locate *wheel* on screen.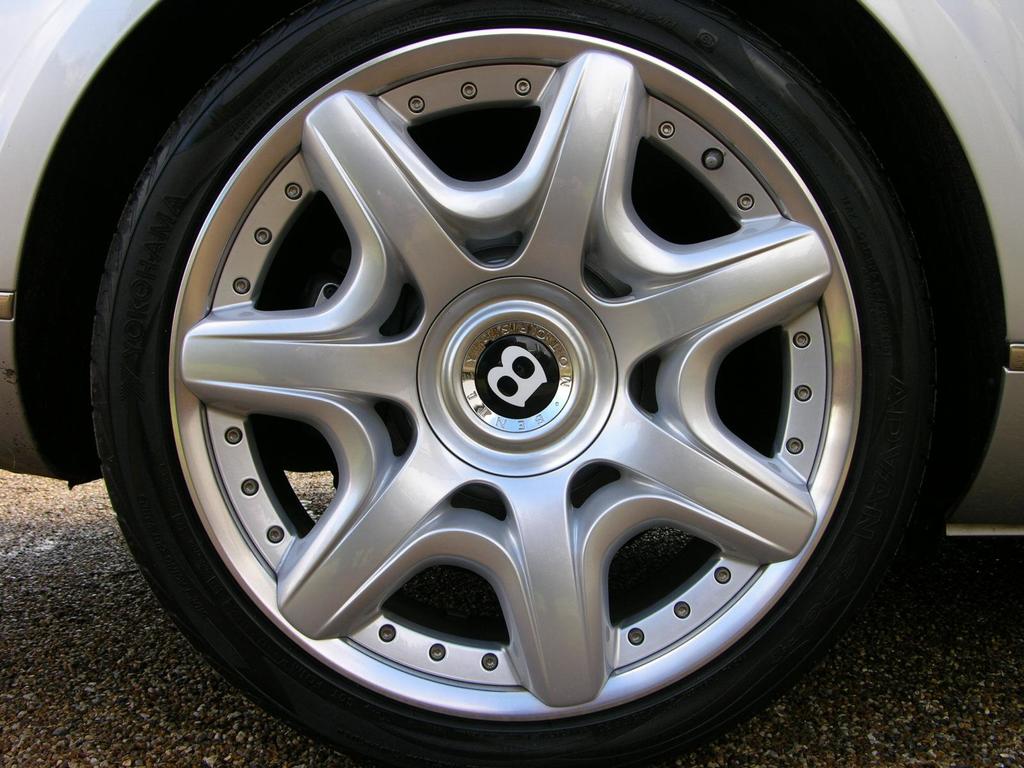
On screen at detection(83, 0, 974, 767).
